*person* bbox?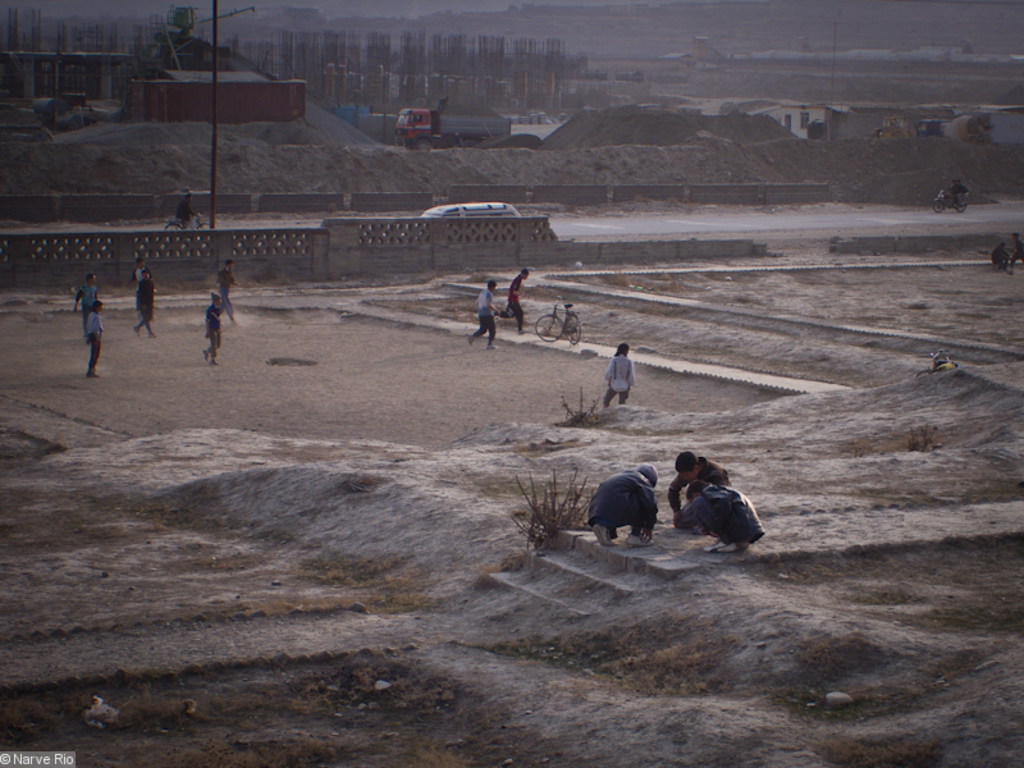
bbox=[669, 452, 735, 511]
